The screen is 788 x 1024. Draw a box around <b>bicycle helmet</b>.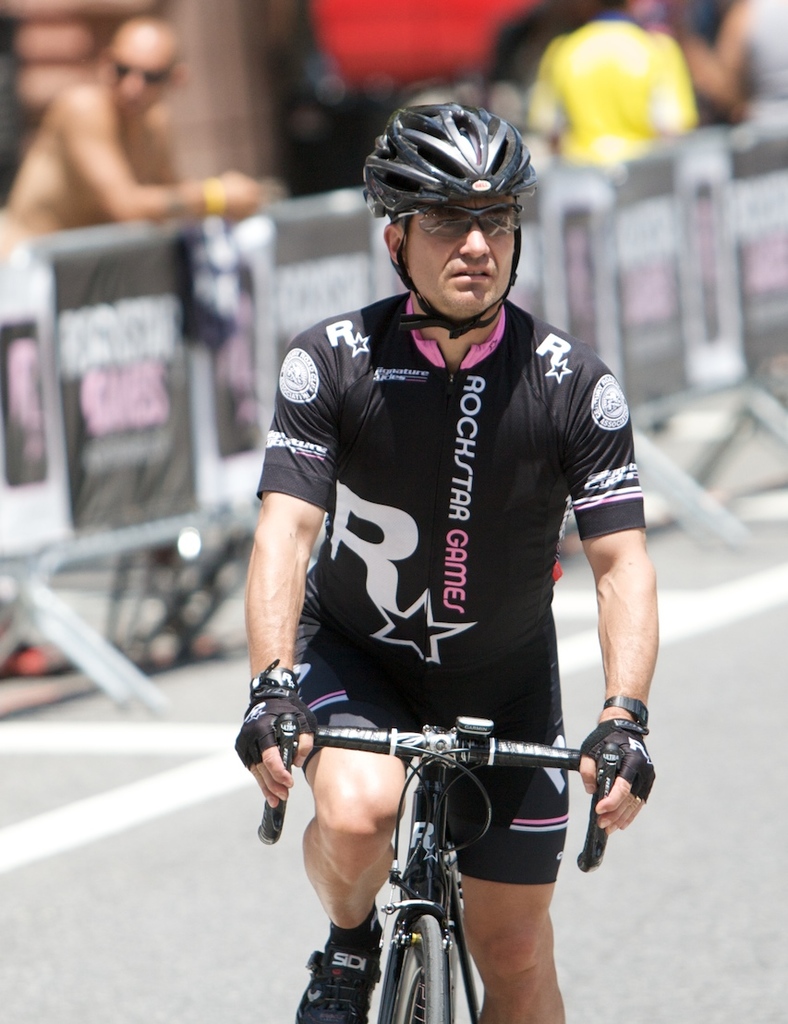
bbox(355, 95, 539, 335).
